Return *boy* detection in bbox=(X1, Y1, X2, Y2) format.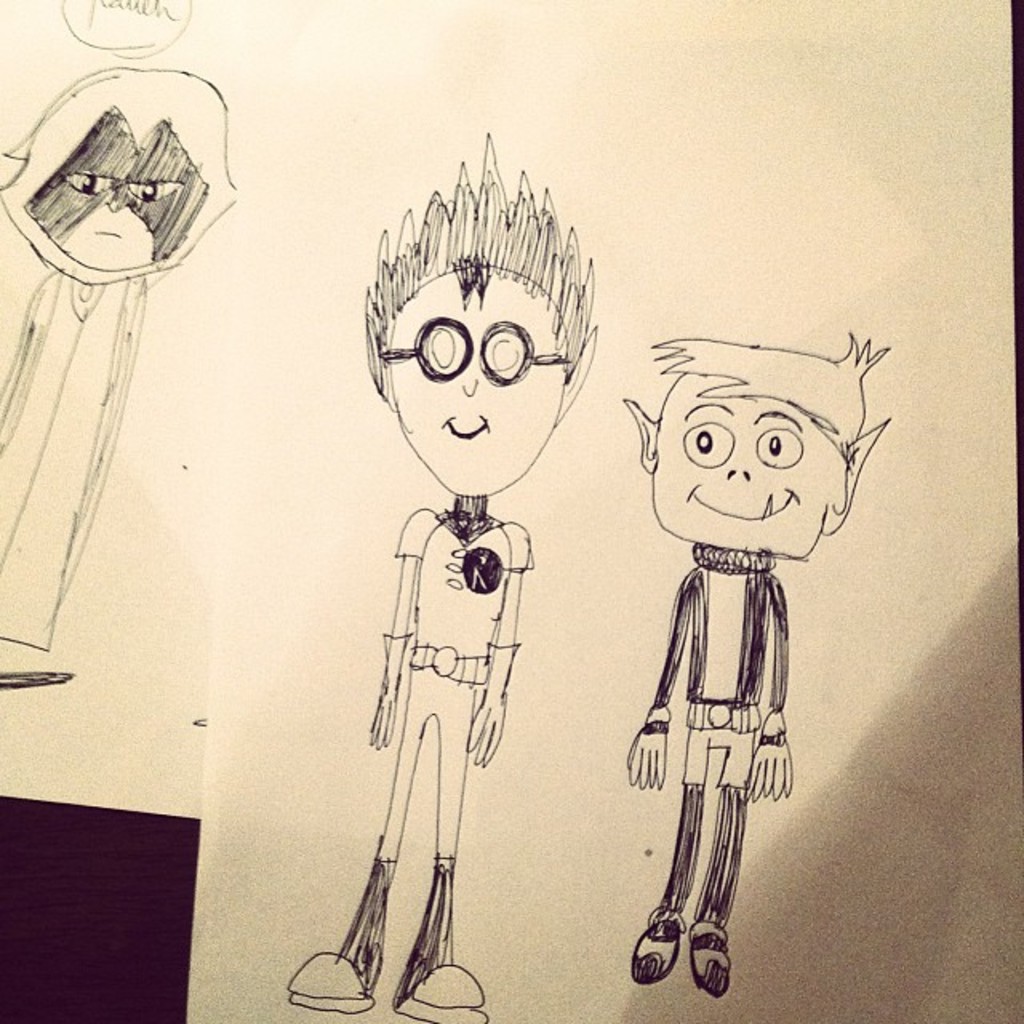
bbox=(0, 67, 232, 677).
